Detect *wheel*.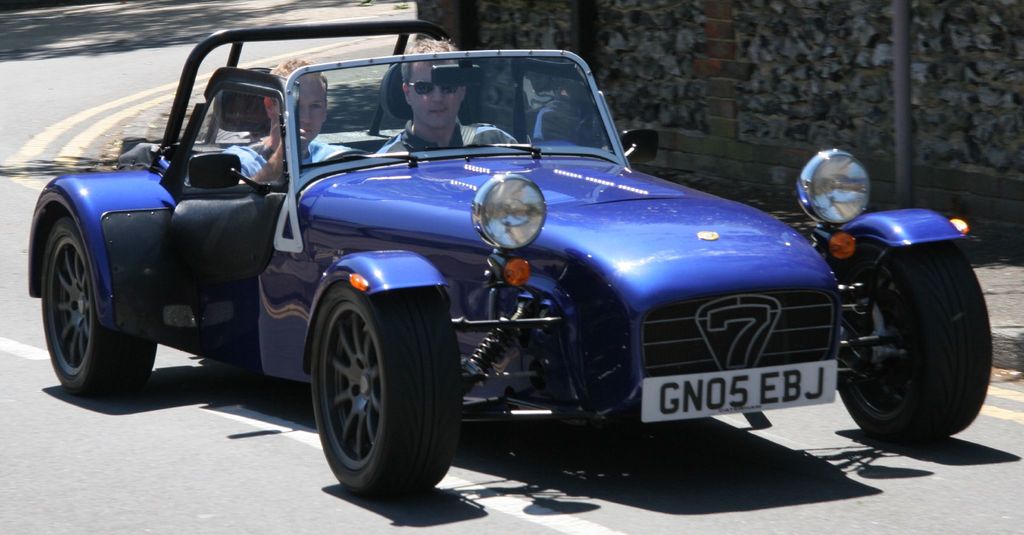
Detected at box=[42, 218, 173, 396].
